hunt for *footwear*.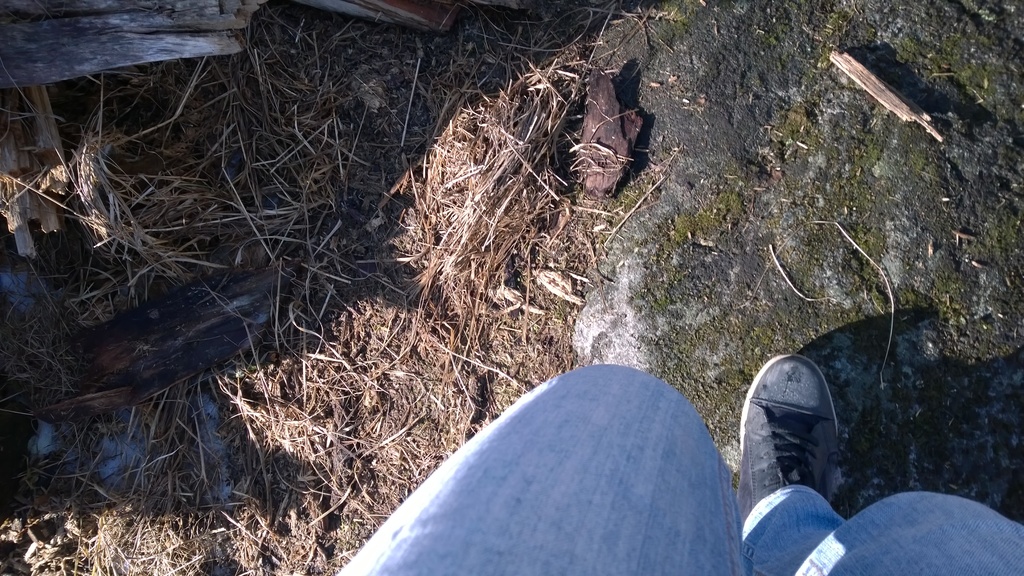
Hunted down at 746,345,855,540.
